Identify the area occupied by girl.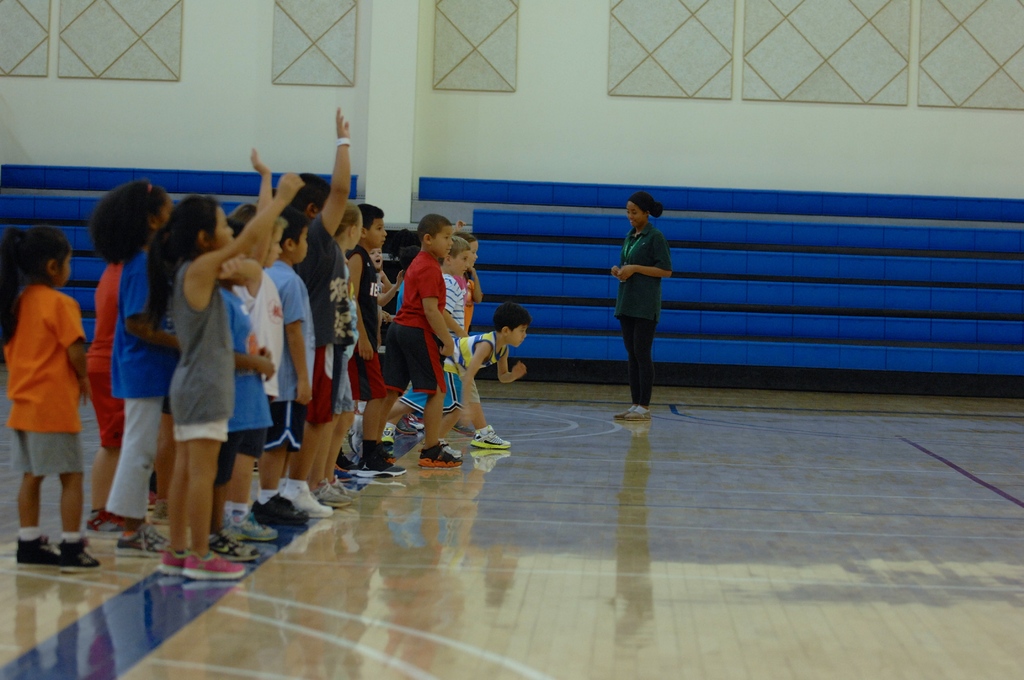
Area: (left=0, top=224, right=104, bottom=574).
